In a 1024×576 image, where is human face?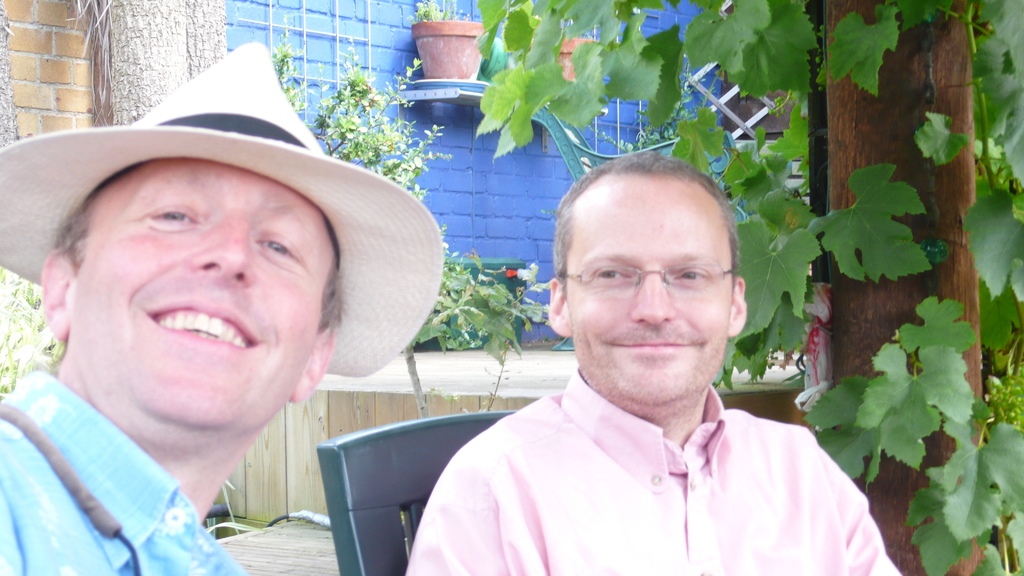
76:158:334:423.
